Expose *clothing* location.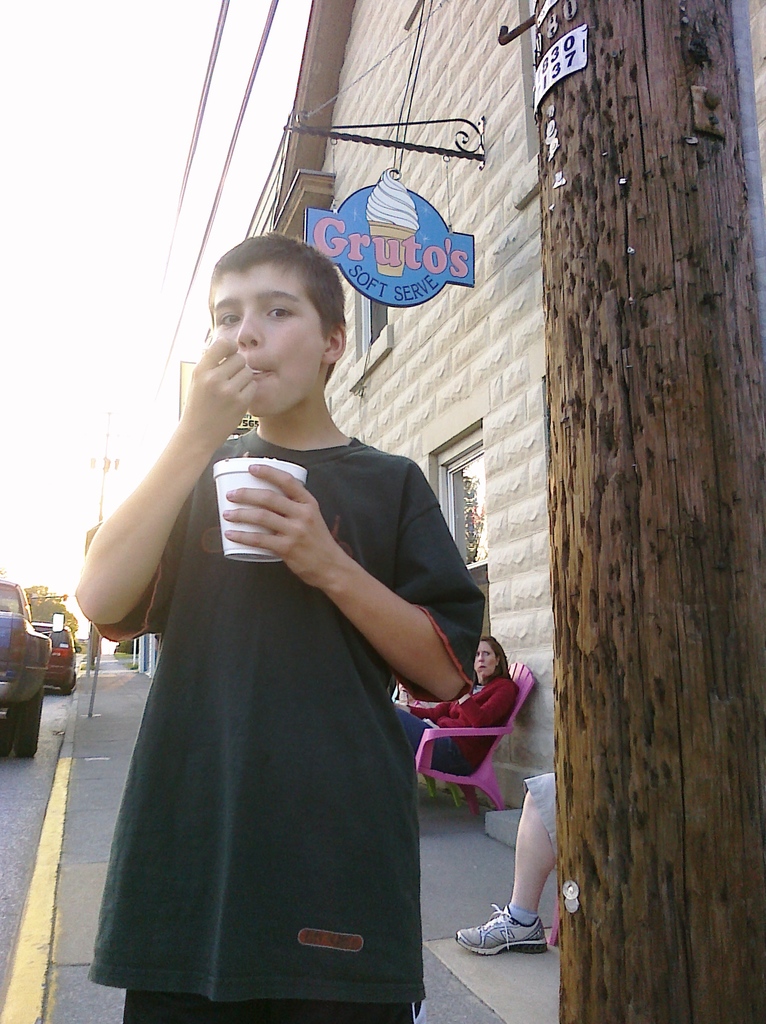
Exposed at BBox(83, 428, 485, 1023).
